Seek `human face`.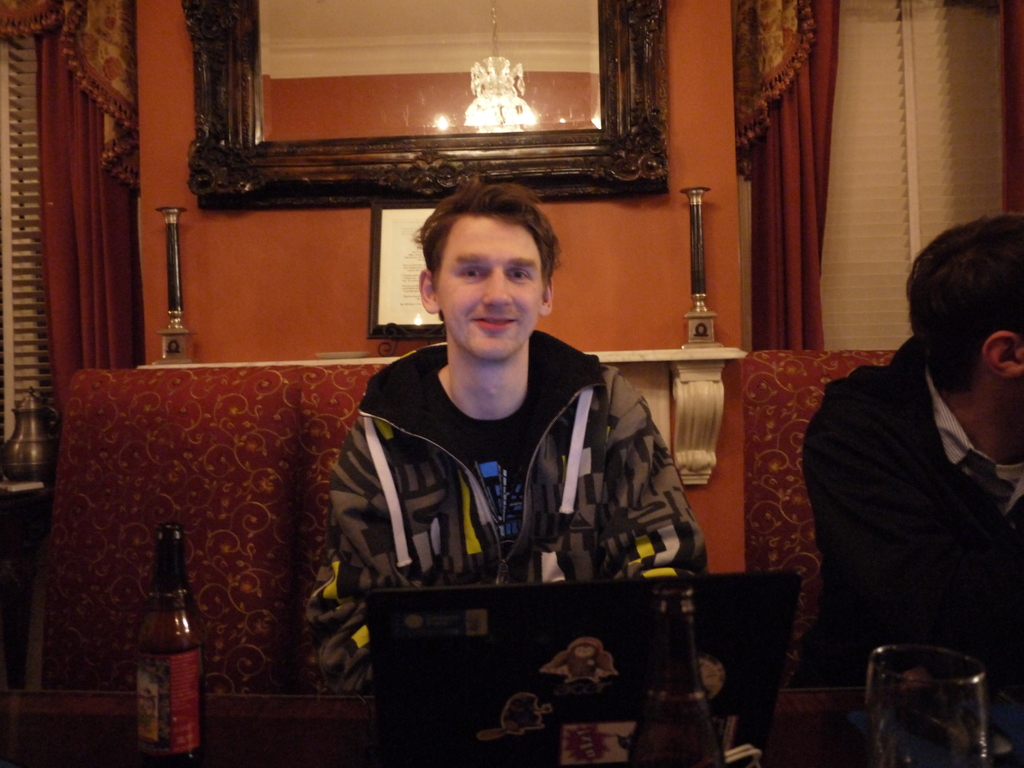
442/214/545/361.
